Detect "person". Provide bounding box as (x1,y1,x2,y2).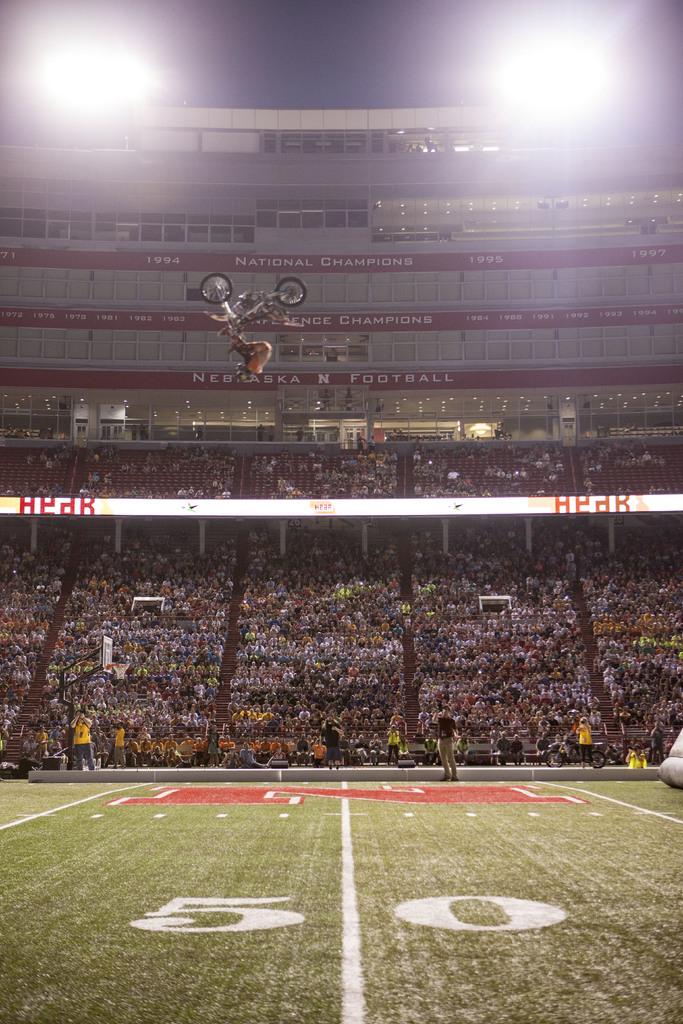
(199,253,302,394).
